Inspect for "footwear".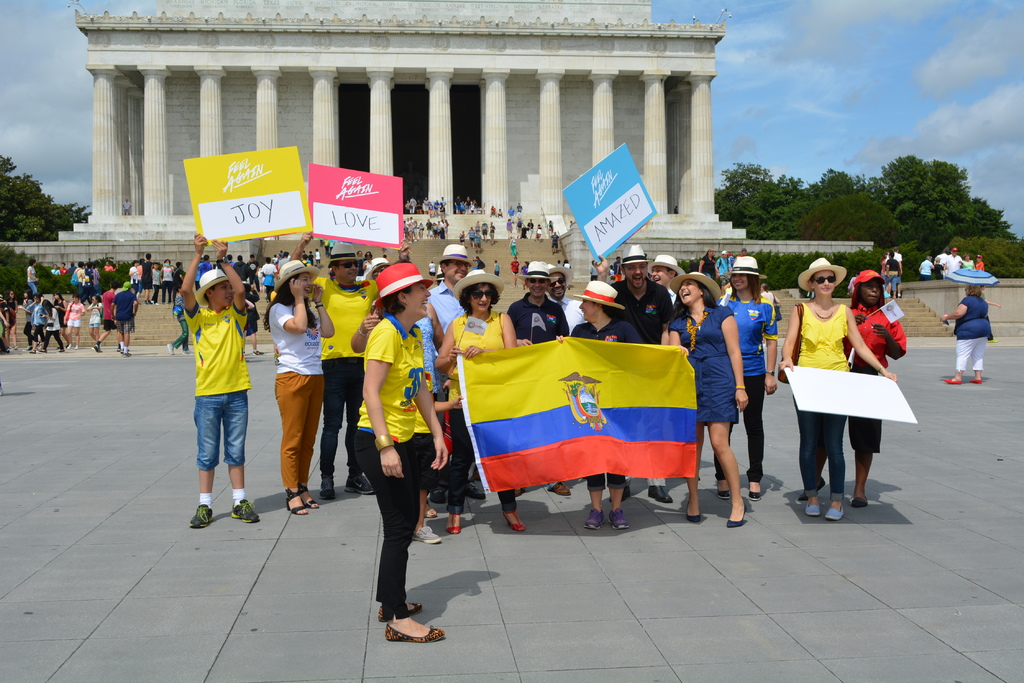
Inspection: 609:507:630:533.
